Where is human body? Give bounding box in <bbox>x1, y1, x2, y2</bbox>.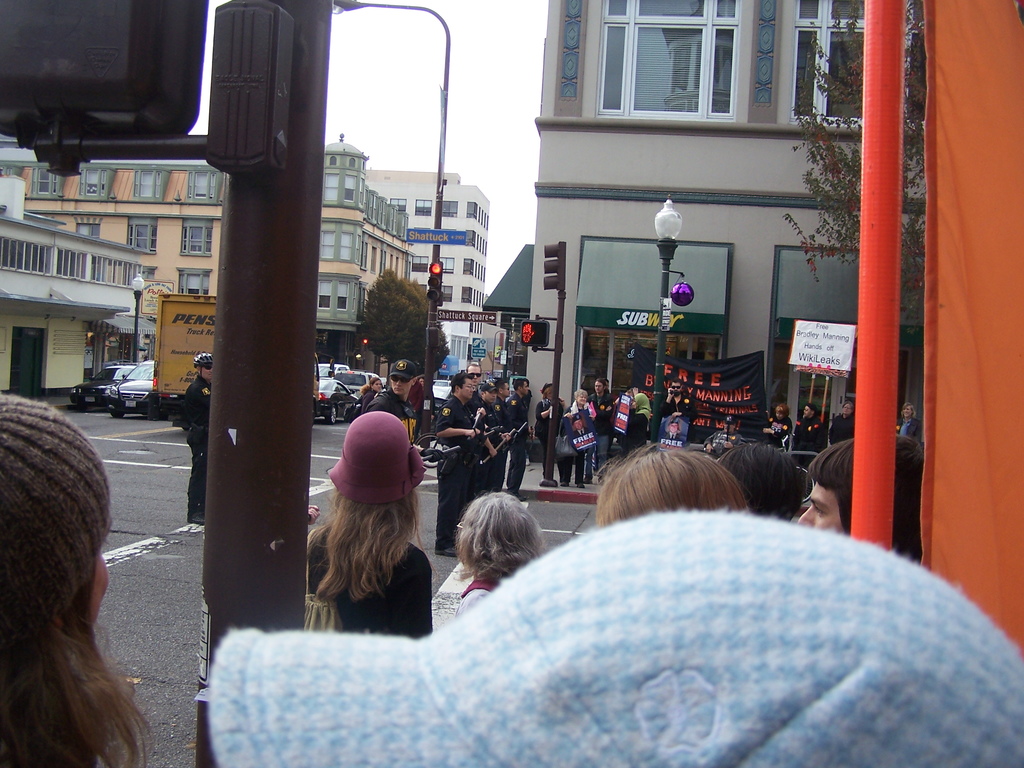
<bbox>453, 568, 503, 618</bbox>.
